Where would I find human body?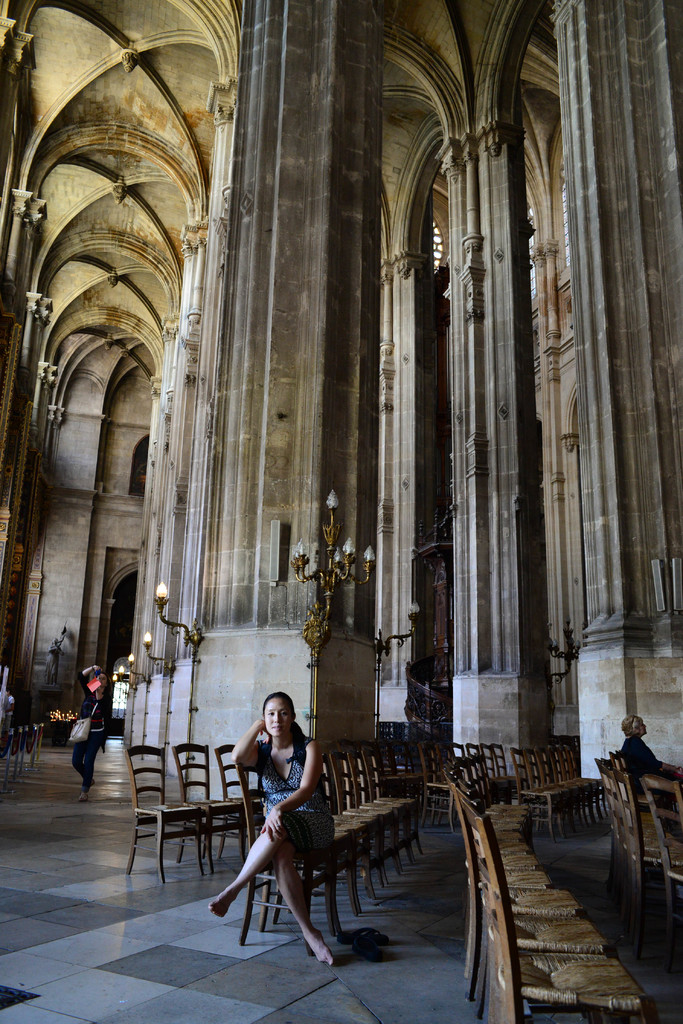
At x1=223 y1=678 x2=333 y2=968.
